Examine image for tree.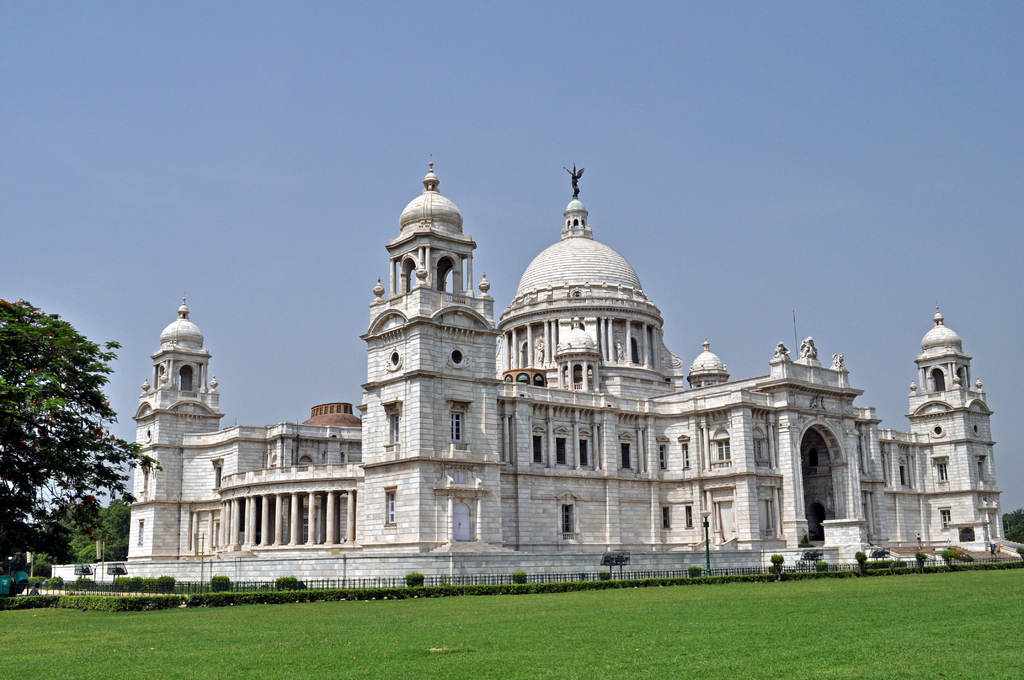
Examination result: Rect(11, 284, 116, 576).
